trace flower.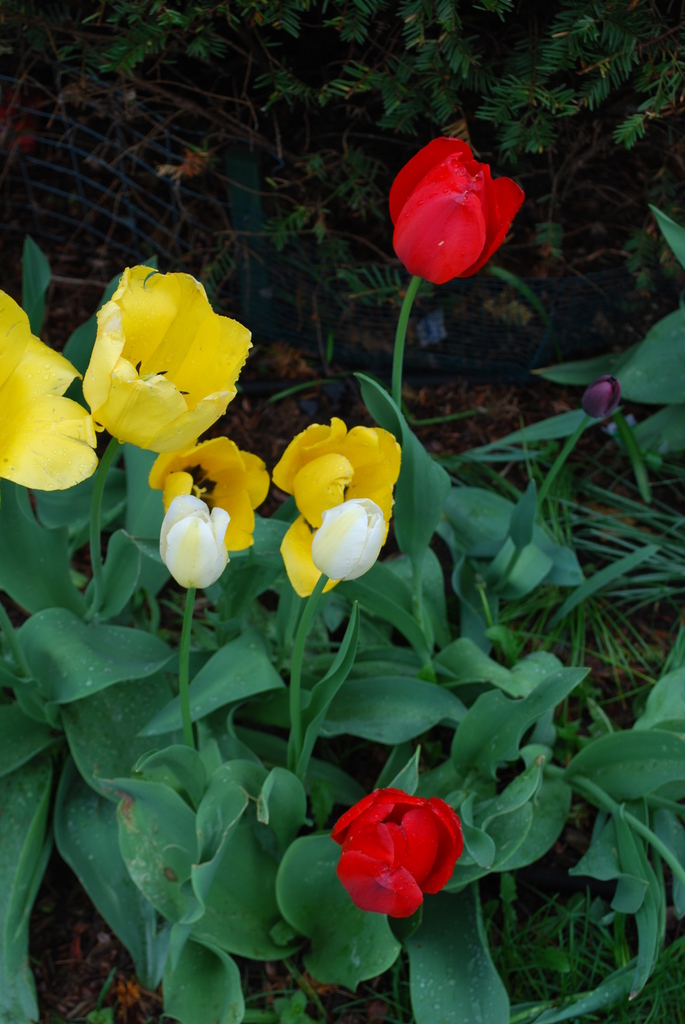
Traced to locate(75, 266, 251, 456).
